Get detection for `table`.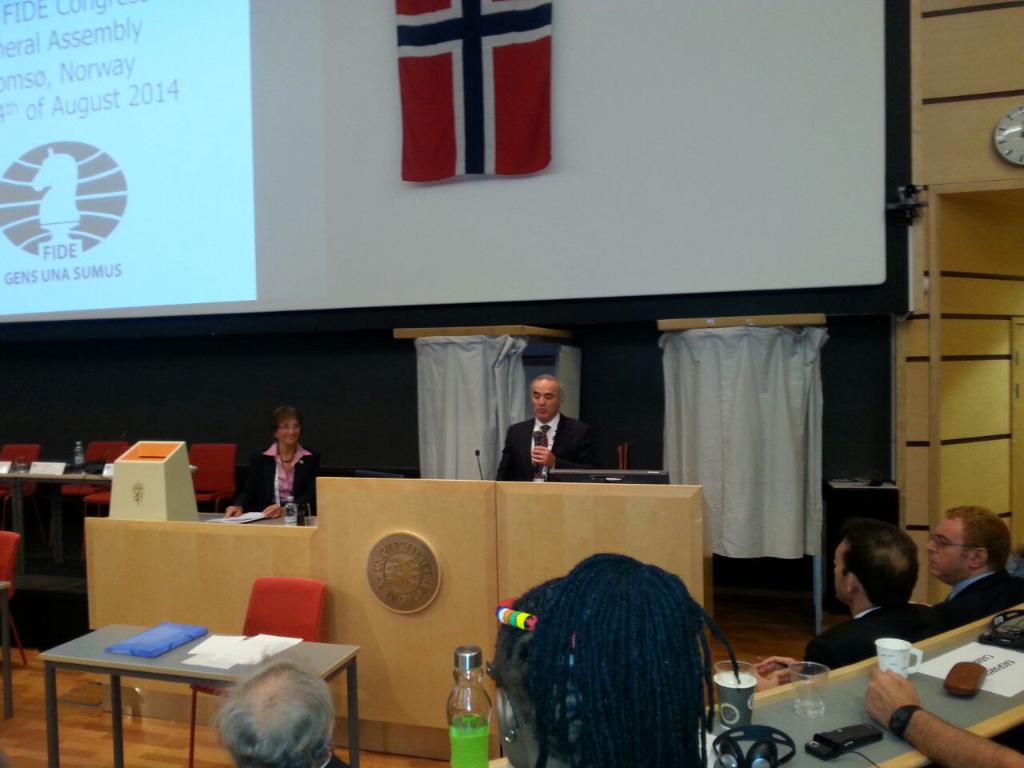
Detection: [38,629,317,767].
